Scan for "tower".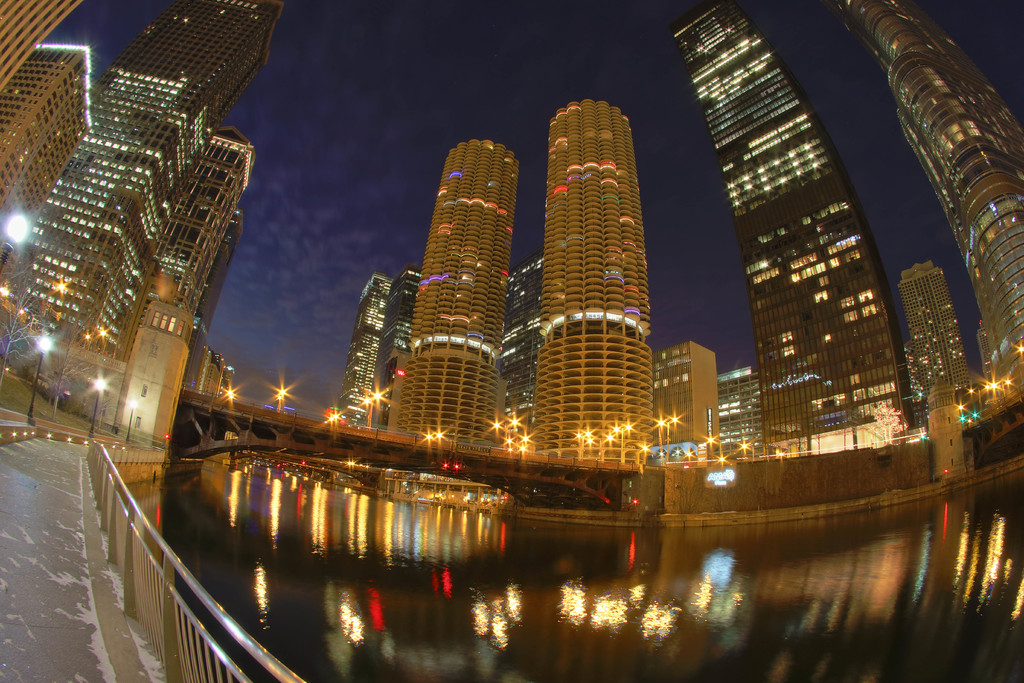
Scan result: (673,0,919,457).
